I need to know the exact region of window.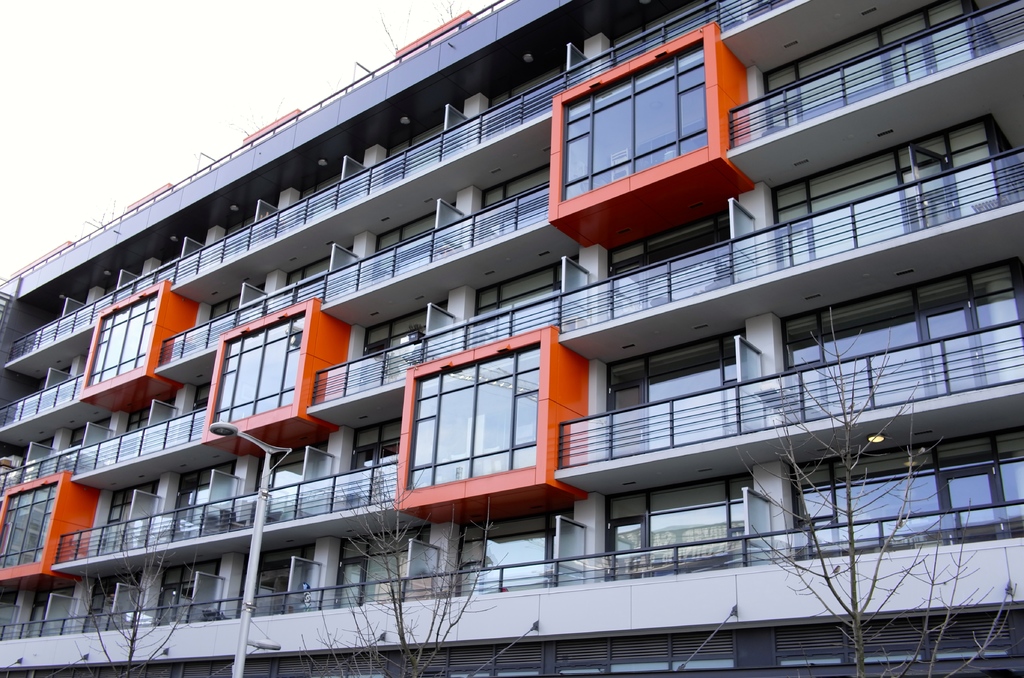
Region: {"left": 559, "top": 34, "right": 714, "bottom": 207}.
